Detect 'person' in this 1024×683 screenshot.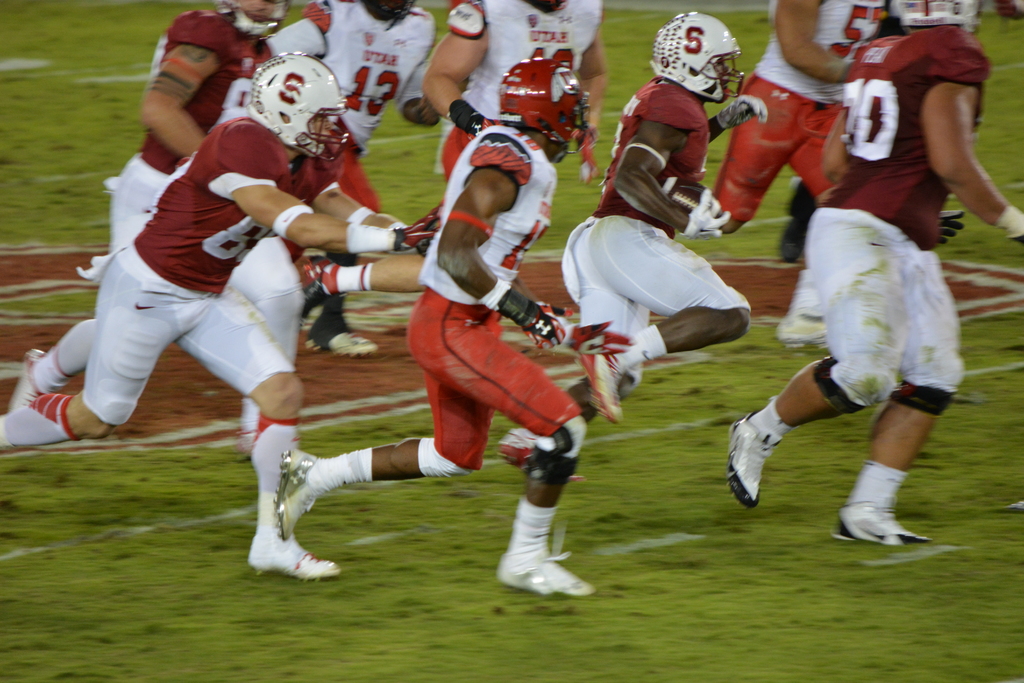
Detection: left=0, top=47, right=445, bottom=580.
